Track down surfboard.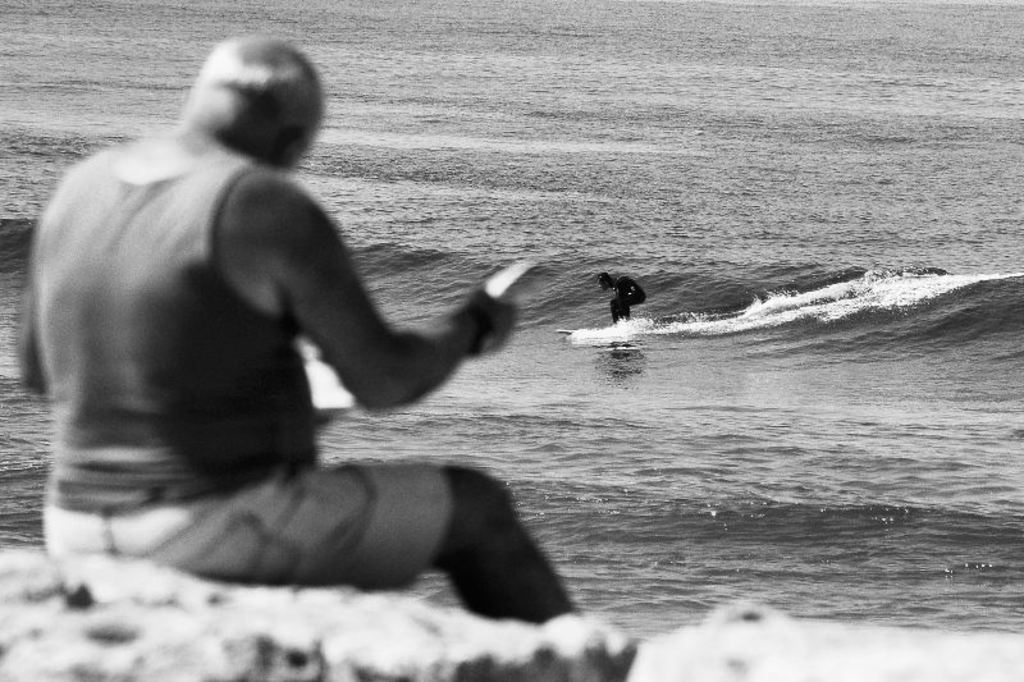
Tracked to bbox=(558, 329, 580, 337).
